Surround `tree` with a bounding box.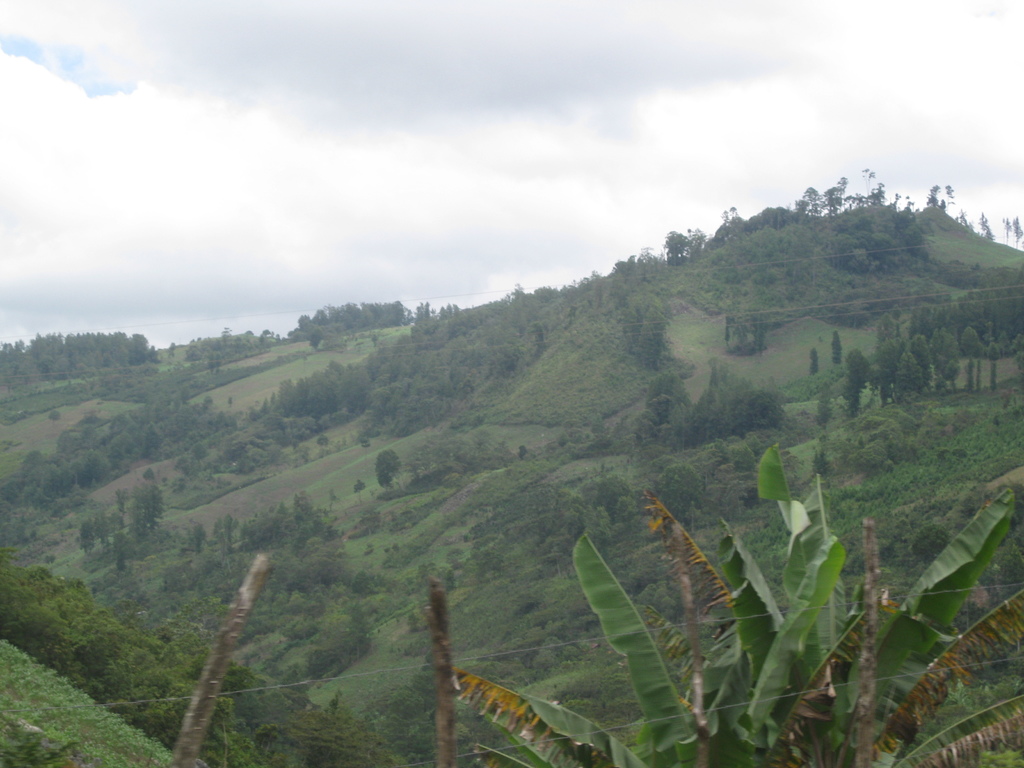
x1=452, y1=430, x2=1013, y2=767.
